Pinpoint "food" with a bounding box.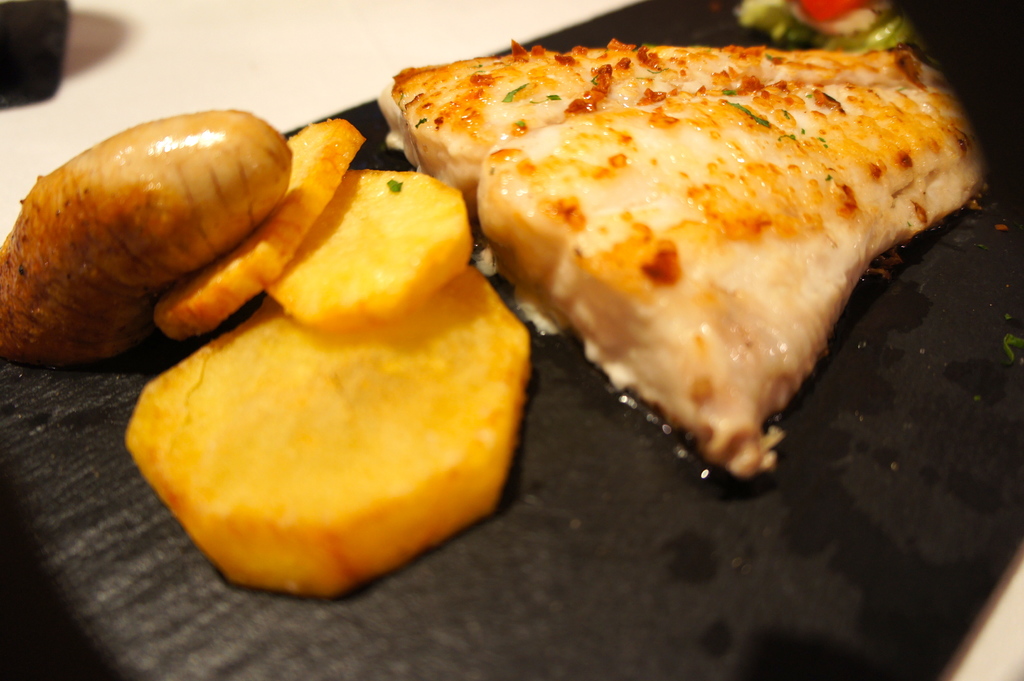
crop(122, 261, 531, 597).
